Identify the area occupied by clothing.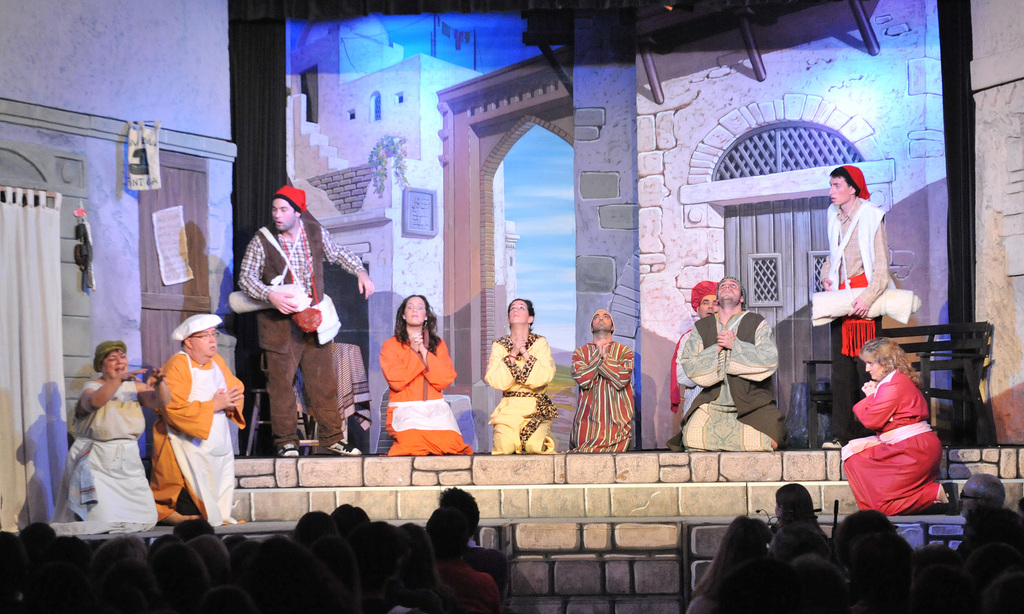
Area: (left=483, top=332, right=562, bottom=452).
